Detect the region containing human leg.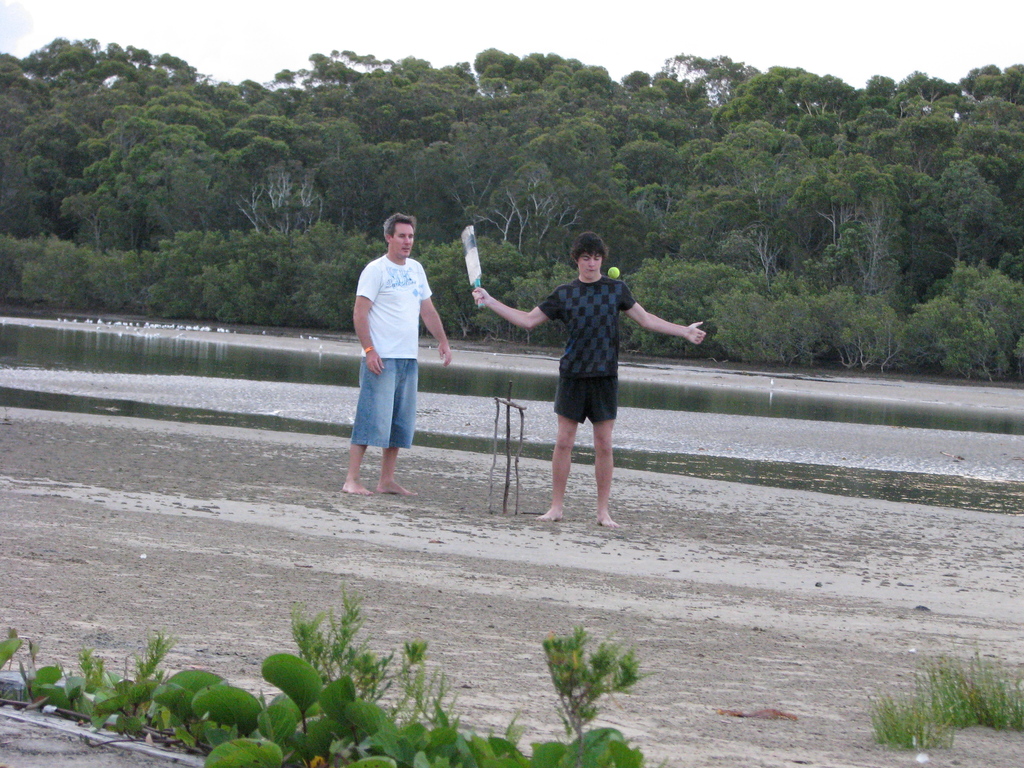
box=[589, 372, 616, 525].
